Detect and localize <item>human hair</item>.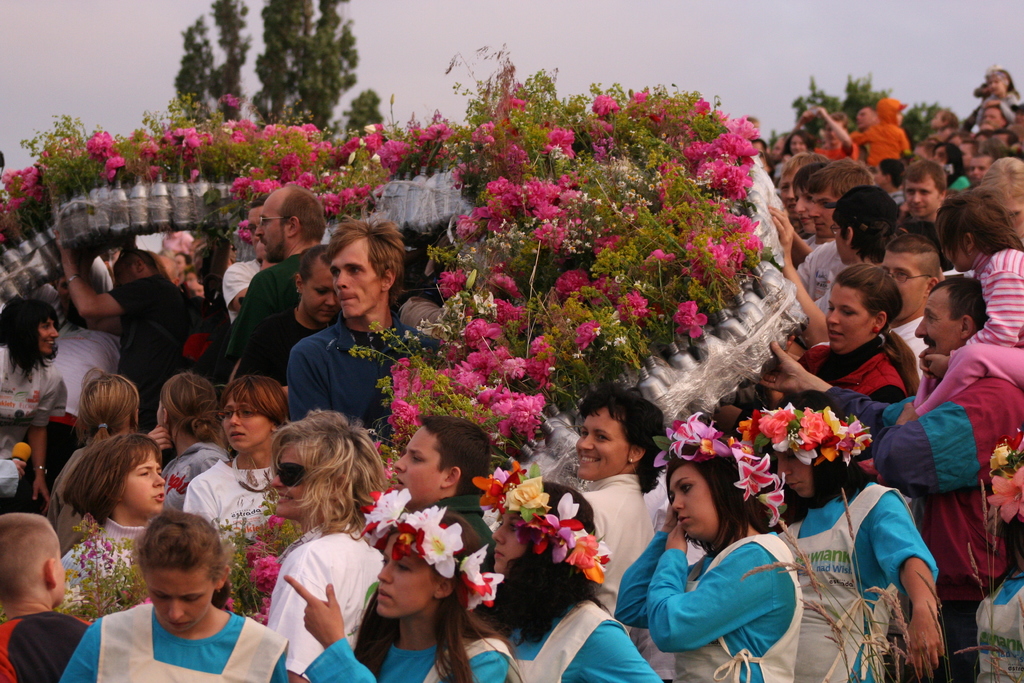
Localized at [424, 416, 492, 506].
